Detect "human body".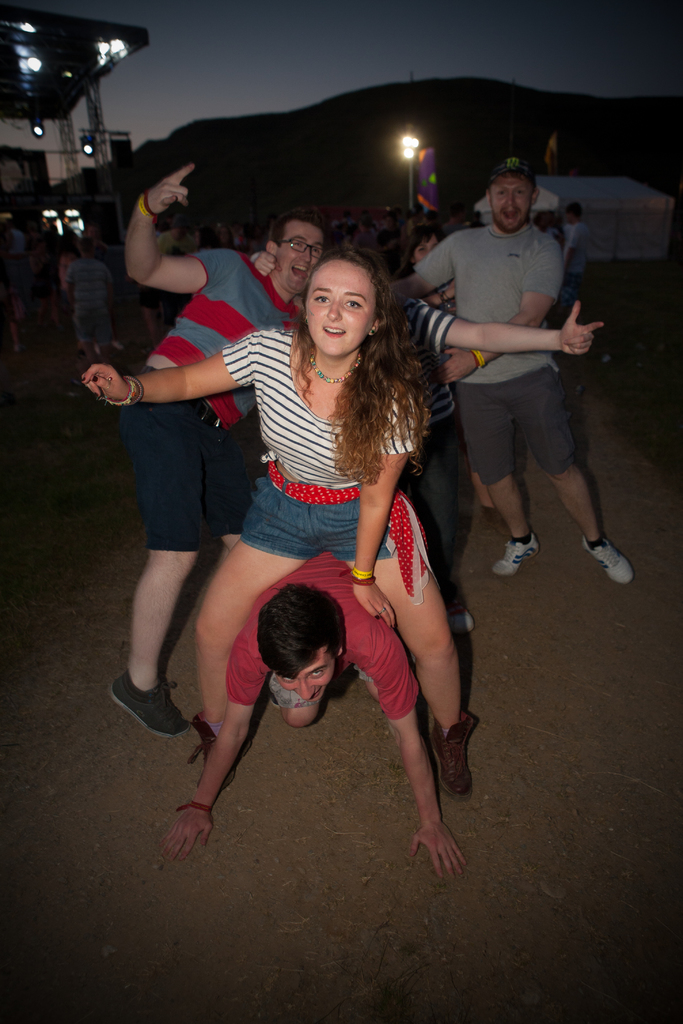
Detected at pyautogui.locateOnScreen(78, 239, 481, 788).
